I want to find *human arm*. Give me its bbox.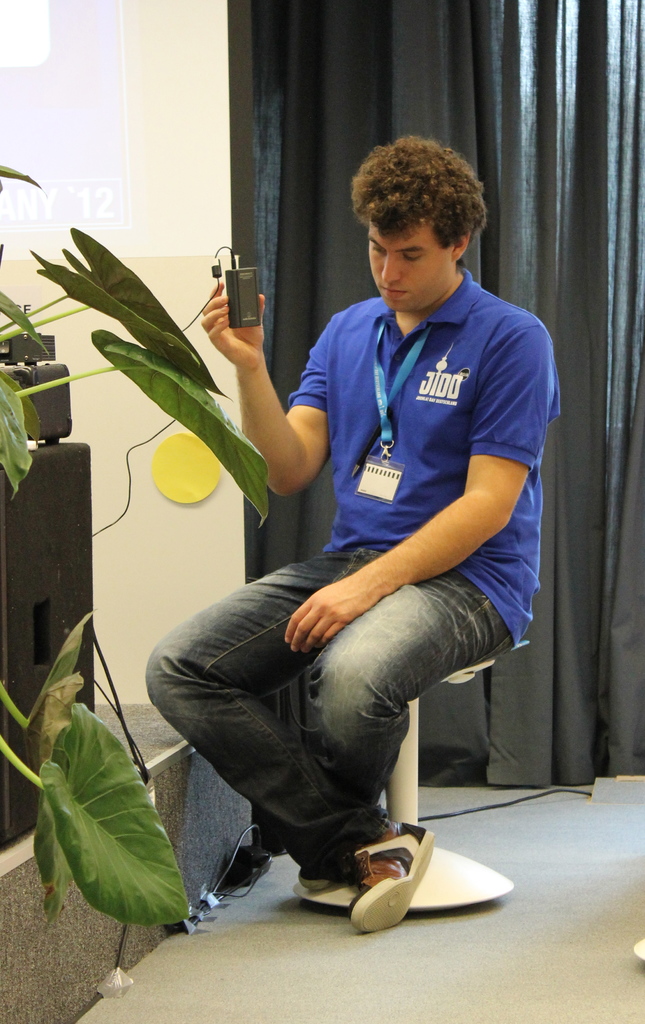
left=275, top=323, right=555, bottom=660.
